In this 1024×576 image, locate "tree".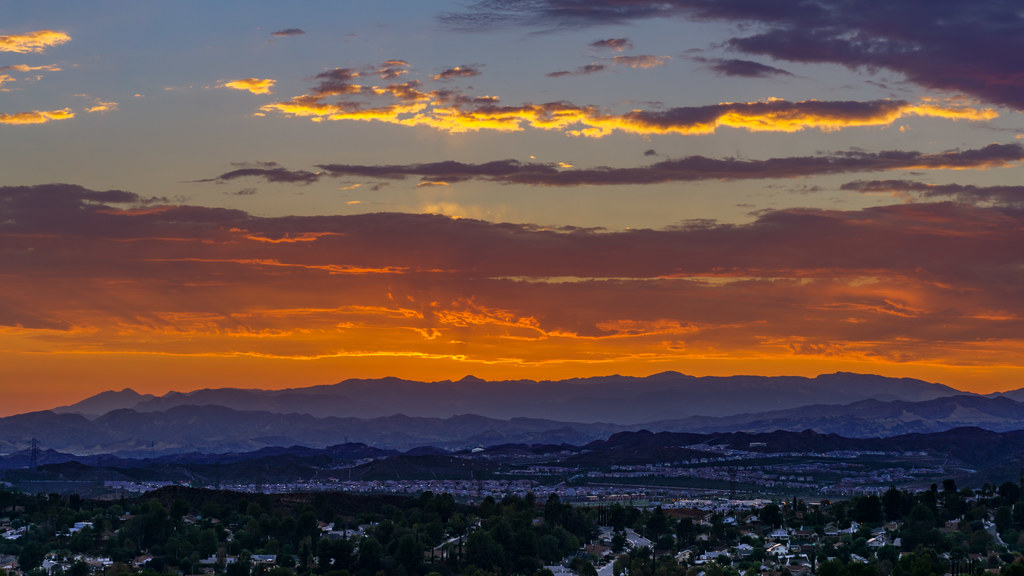
Bounding box: x1=621, y1=548, x2=671, y2=573.
